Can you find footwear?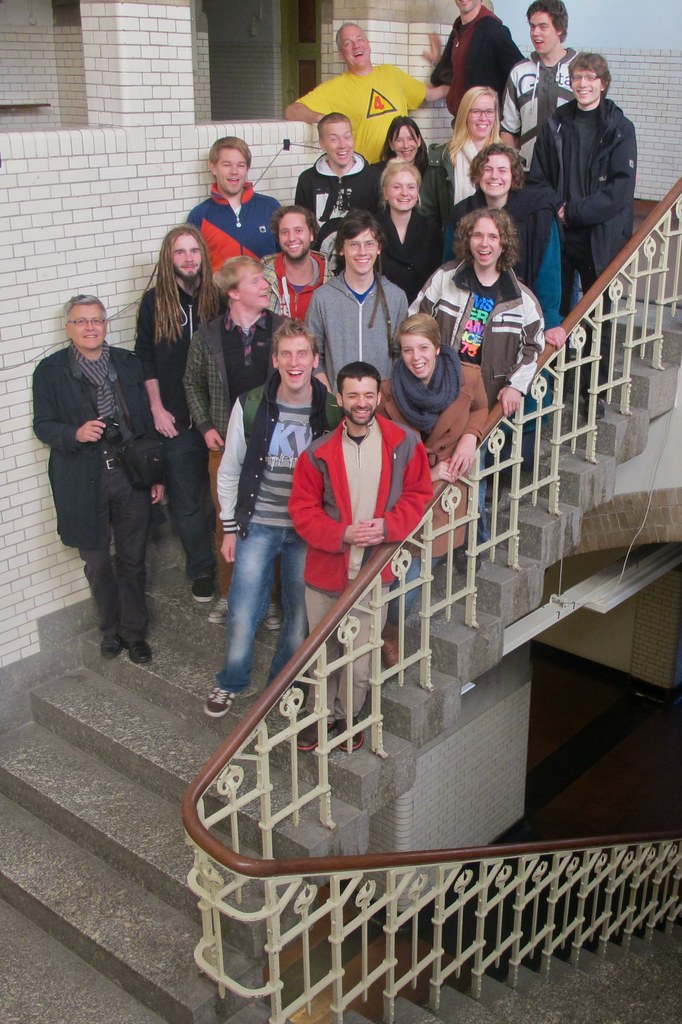
Yes, bounding box: box(374, 620, 408, 672).
